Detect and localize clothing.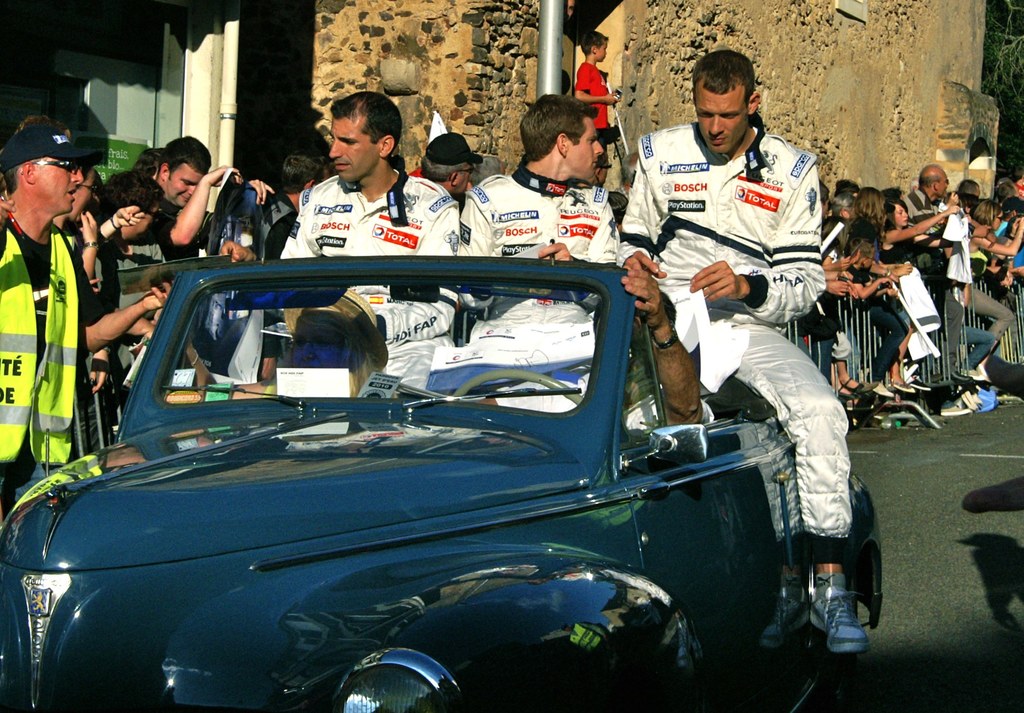
Localized at box(621, 118, 873, 561).
